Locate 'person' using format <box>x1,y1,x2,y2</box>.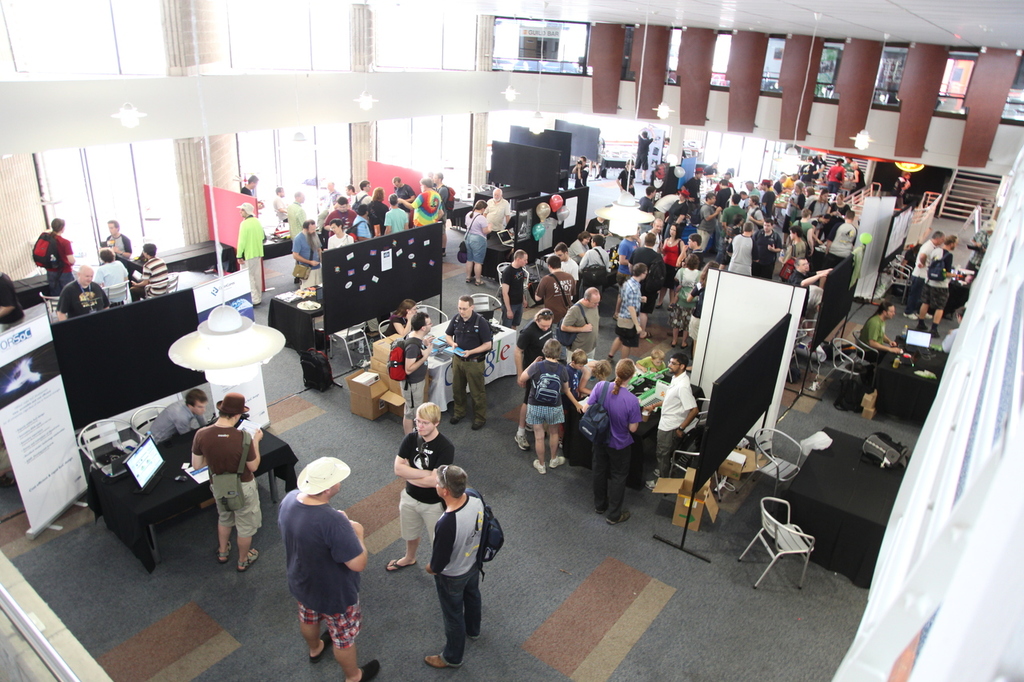
<box>568,354,649,519</box>.
